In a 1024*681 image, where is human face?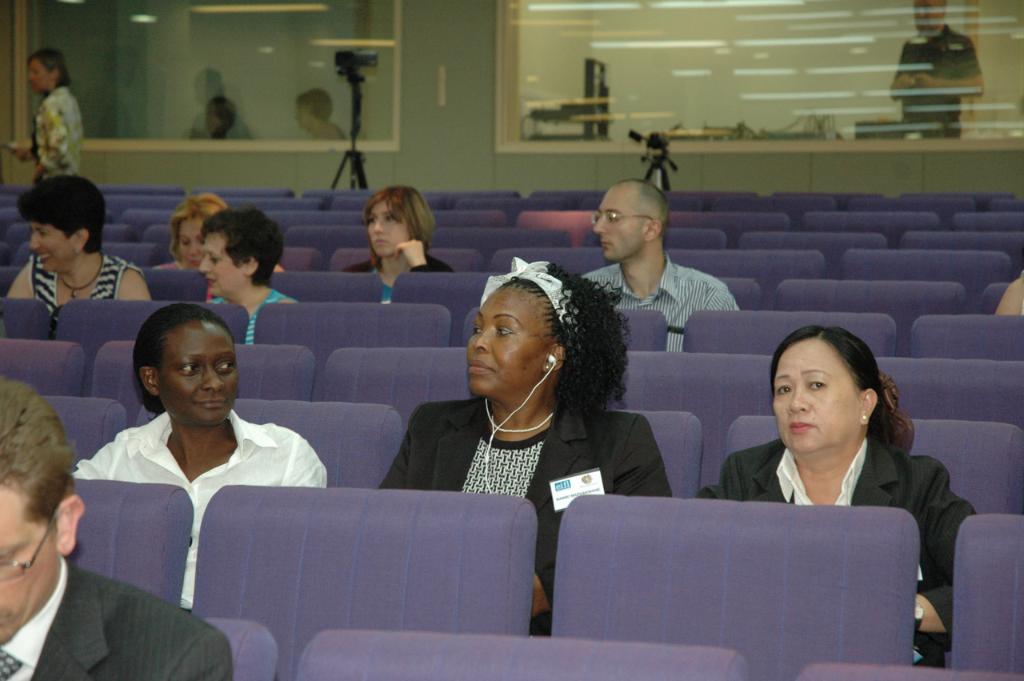
select_region(367, 203, 414, 258).
